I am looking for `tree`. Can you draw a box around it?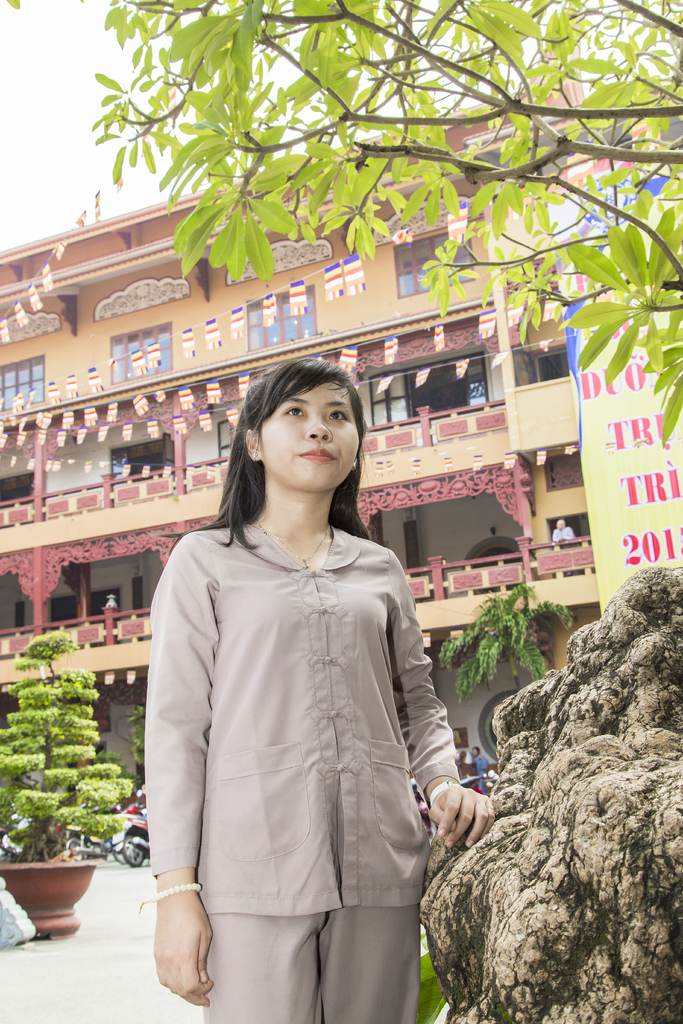
Sure, the bounding box is {"left": 4, "top": 0, "right": 682, "bottom": 447}.
